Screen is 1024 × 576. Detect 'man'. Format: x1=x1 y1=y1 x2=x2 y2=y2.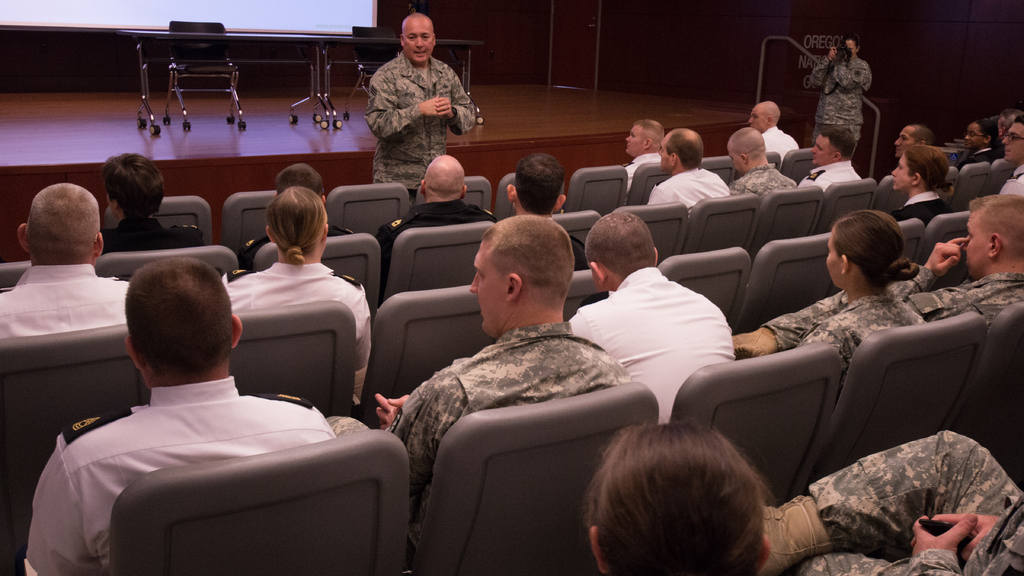
x1=376 y1=155 x2=497 y2=276.
